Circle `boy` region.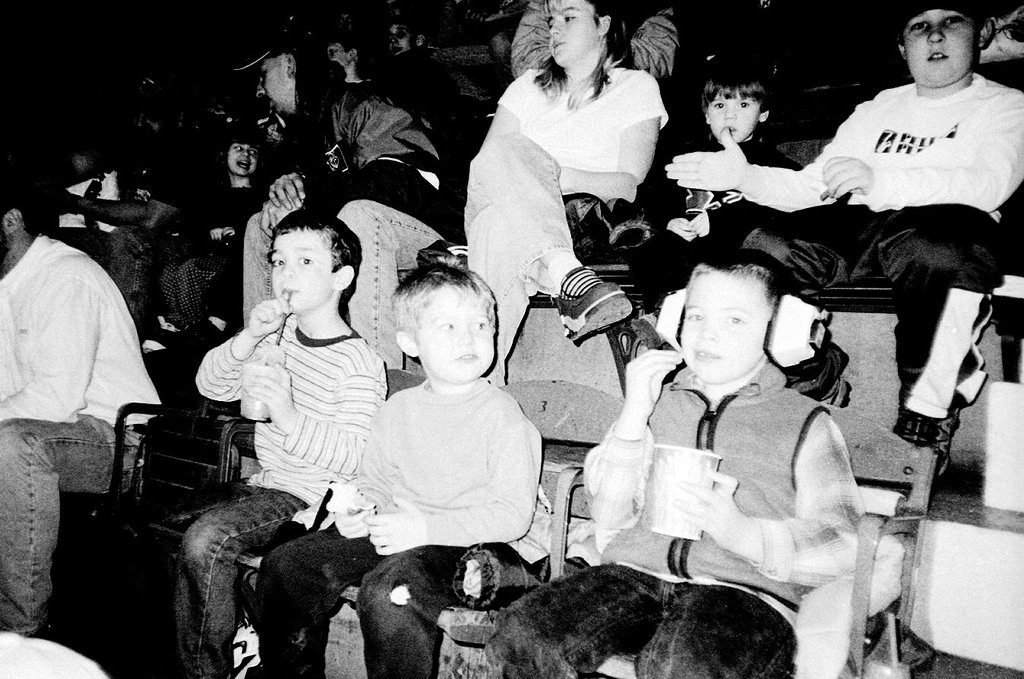
Region: region(625, 46, 803, 302).
